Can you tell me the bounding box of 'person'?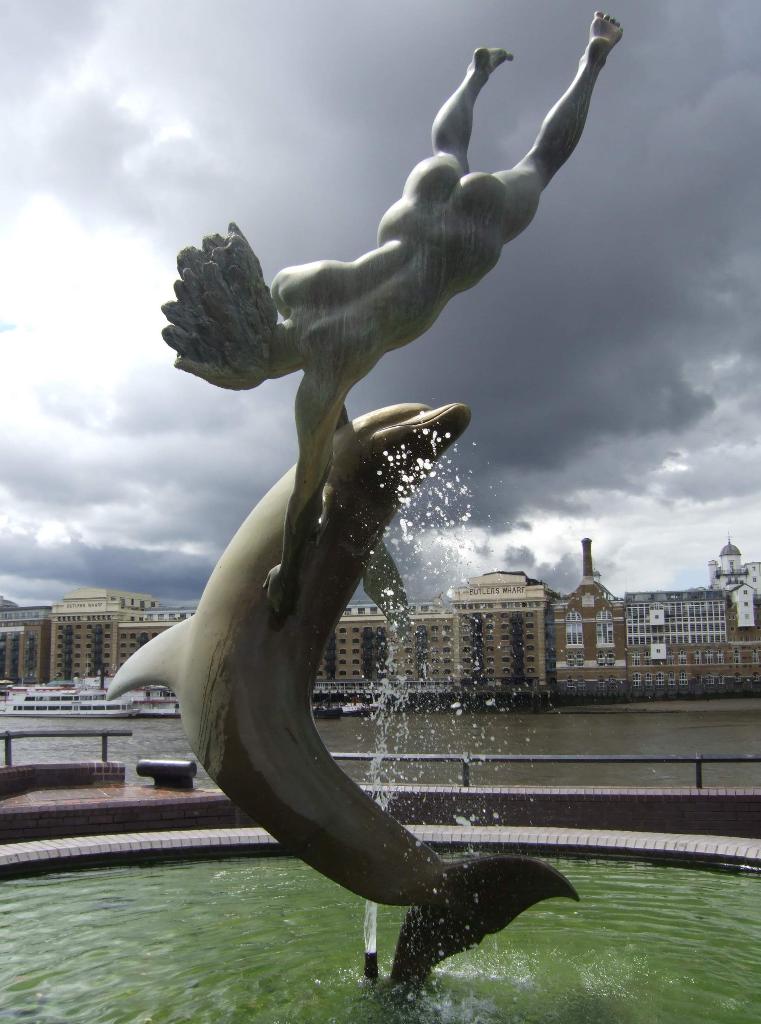
bbox=[177, 11, 627, 613].
